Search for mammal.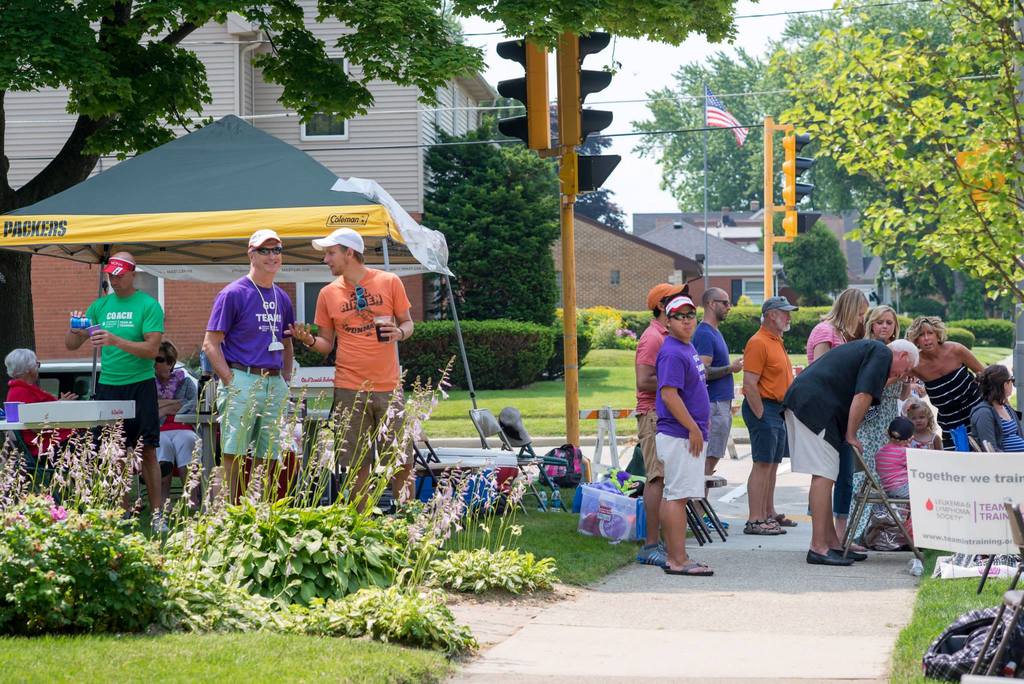
Found at detection(156, 342, 205, 518).
